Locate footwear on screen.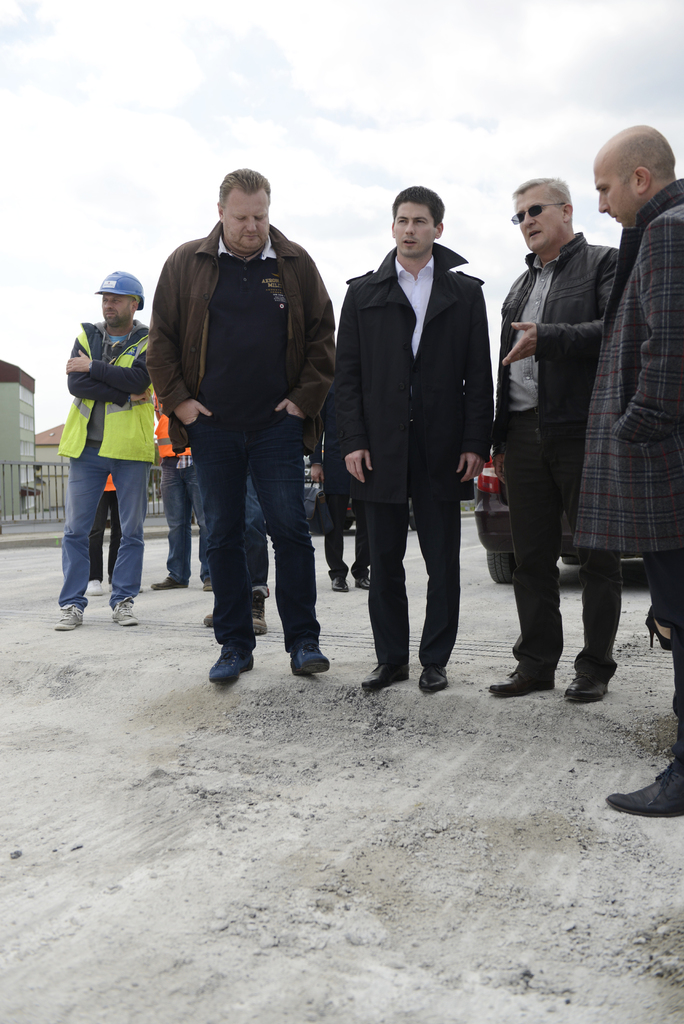
On screen at l=254, t=606, r=270, b=634.
